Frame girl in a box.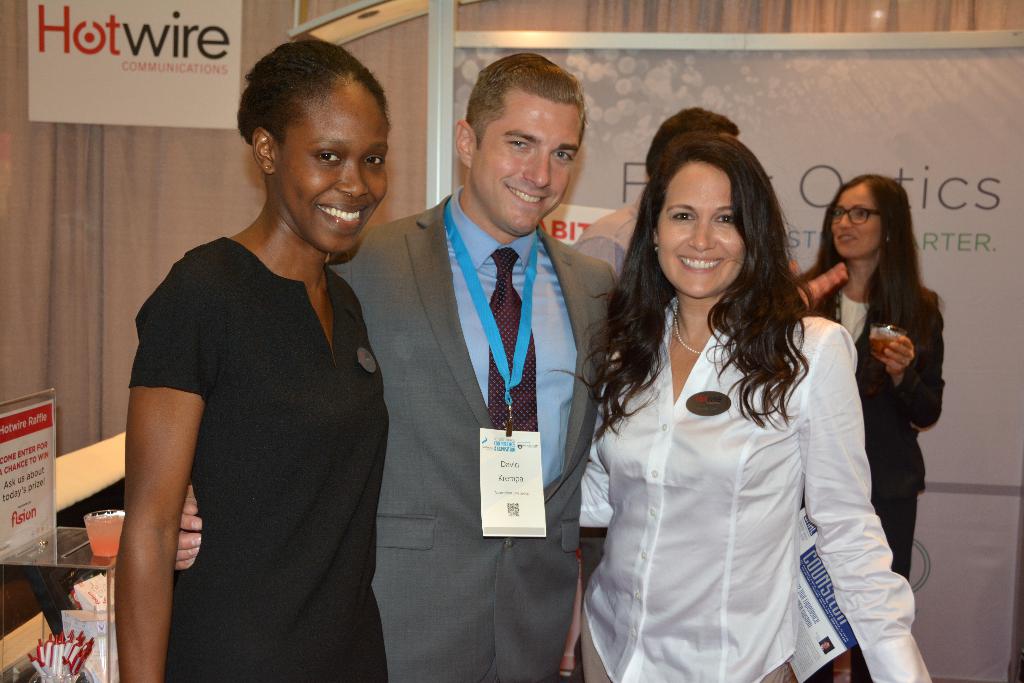
(111,30,388,677).
